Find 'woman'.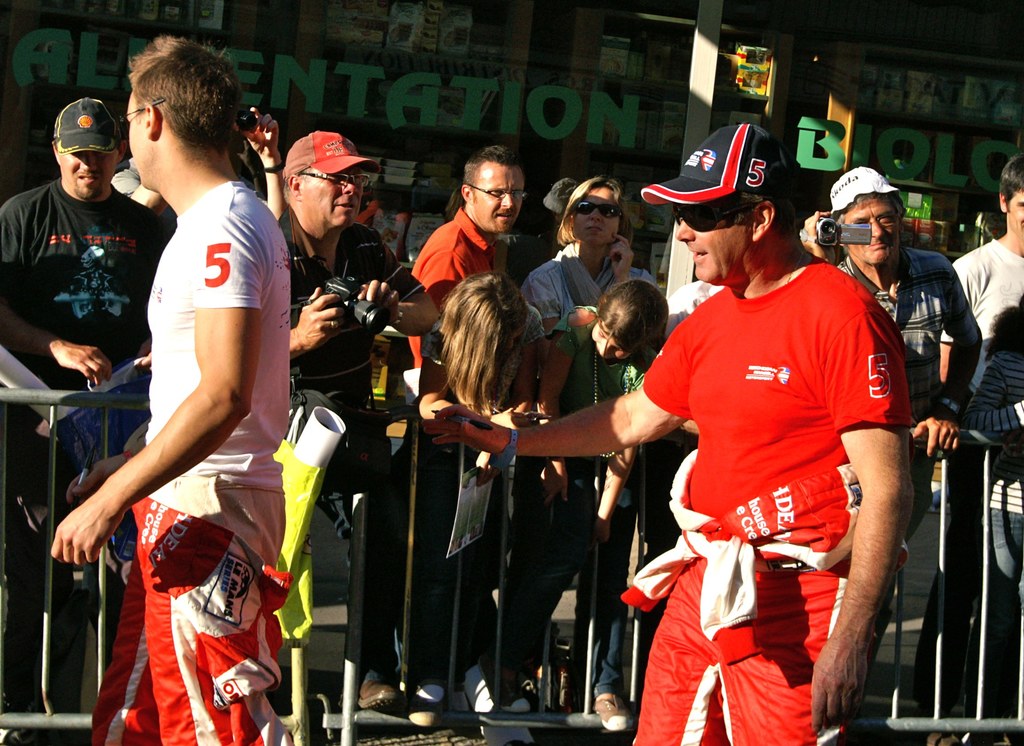
<bbox>515, 170, 661, 339</bbox>.
